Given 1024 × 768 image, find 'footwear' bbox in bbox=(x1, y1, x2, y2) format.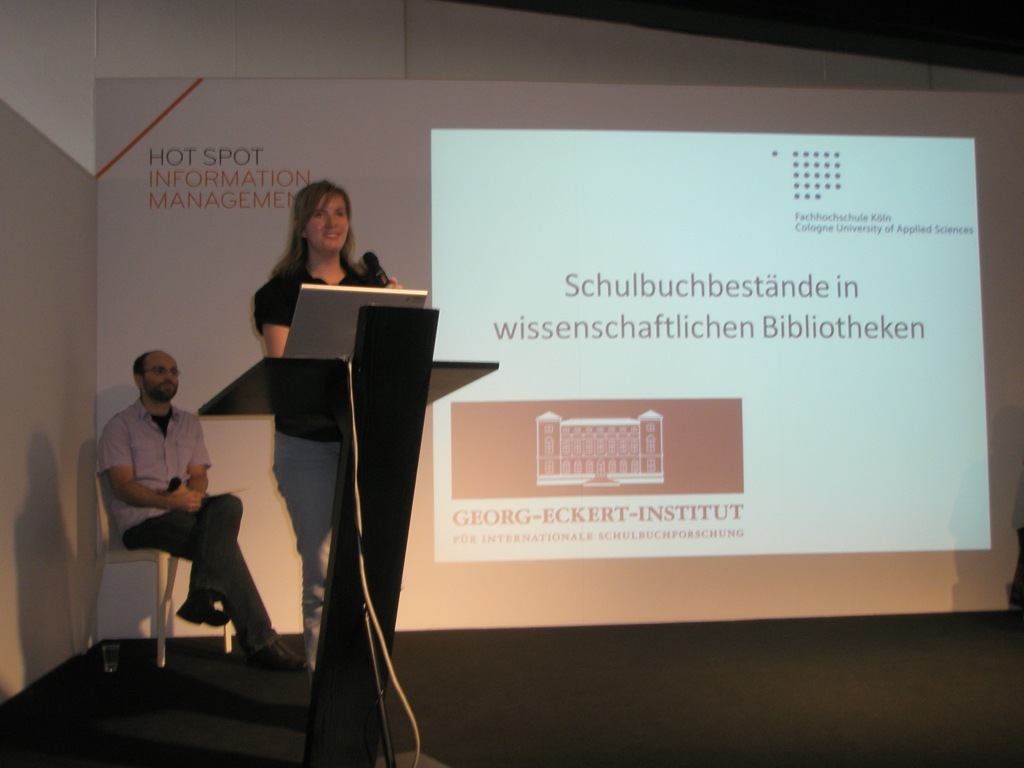
bbox=(174, 596, 235, 620).
